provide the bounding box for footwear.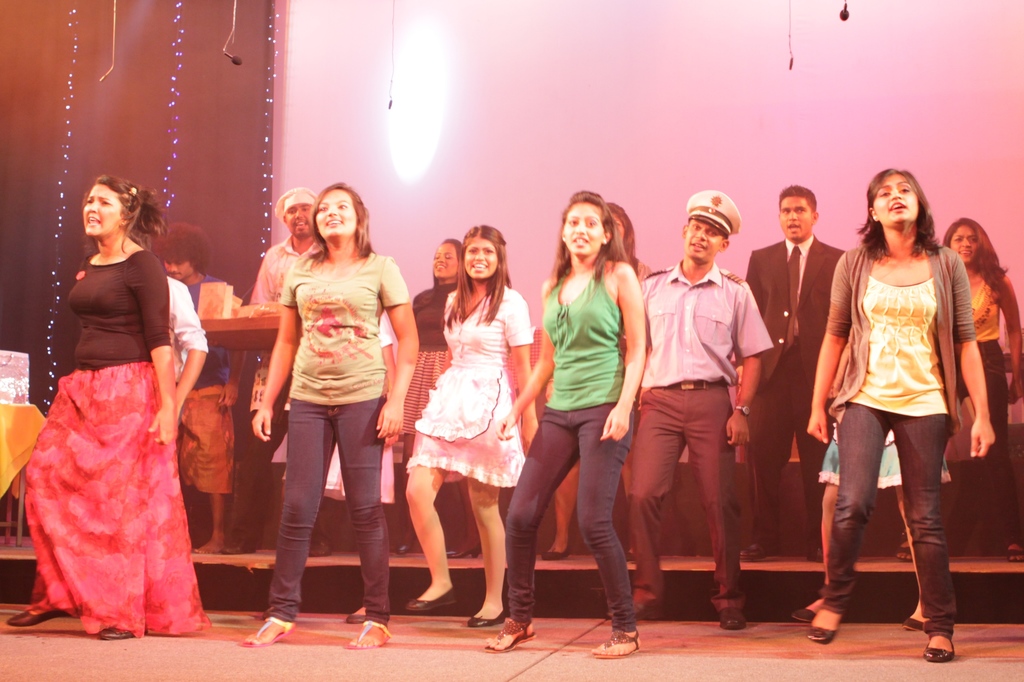
l=588, t=625, r=635, b=660.
